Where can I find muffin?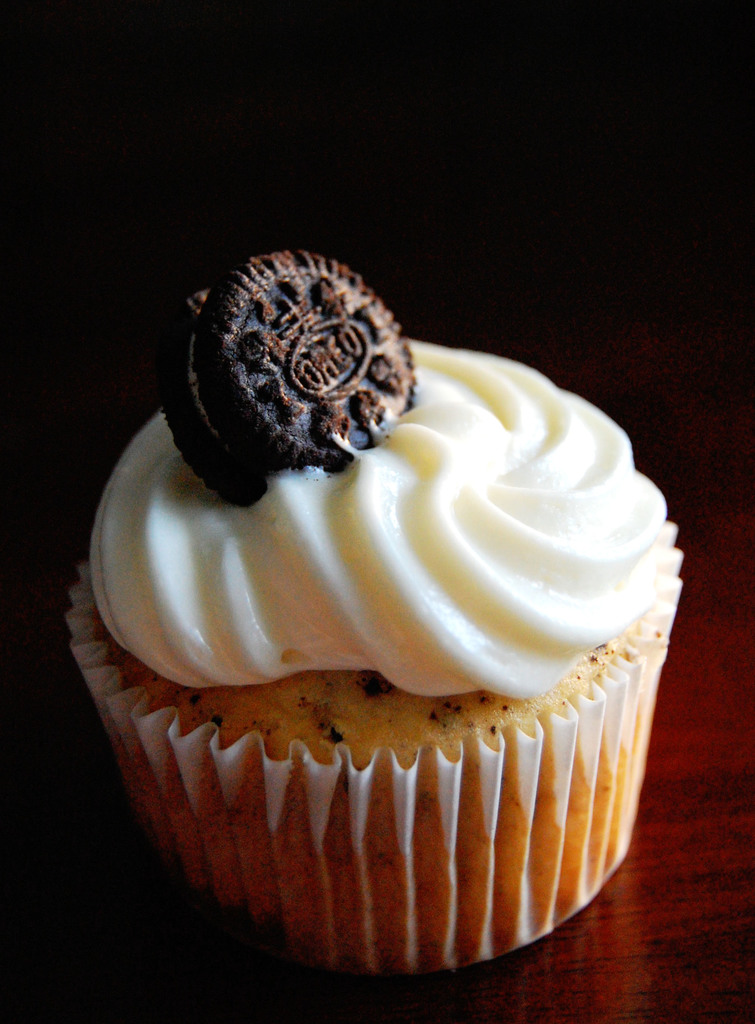
You can find it at [x1=74, y1=244, x2=675, y2=976].
